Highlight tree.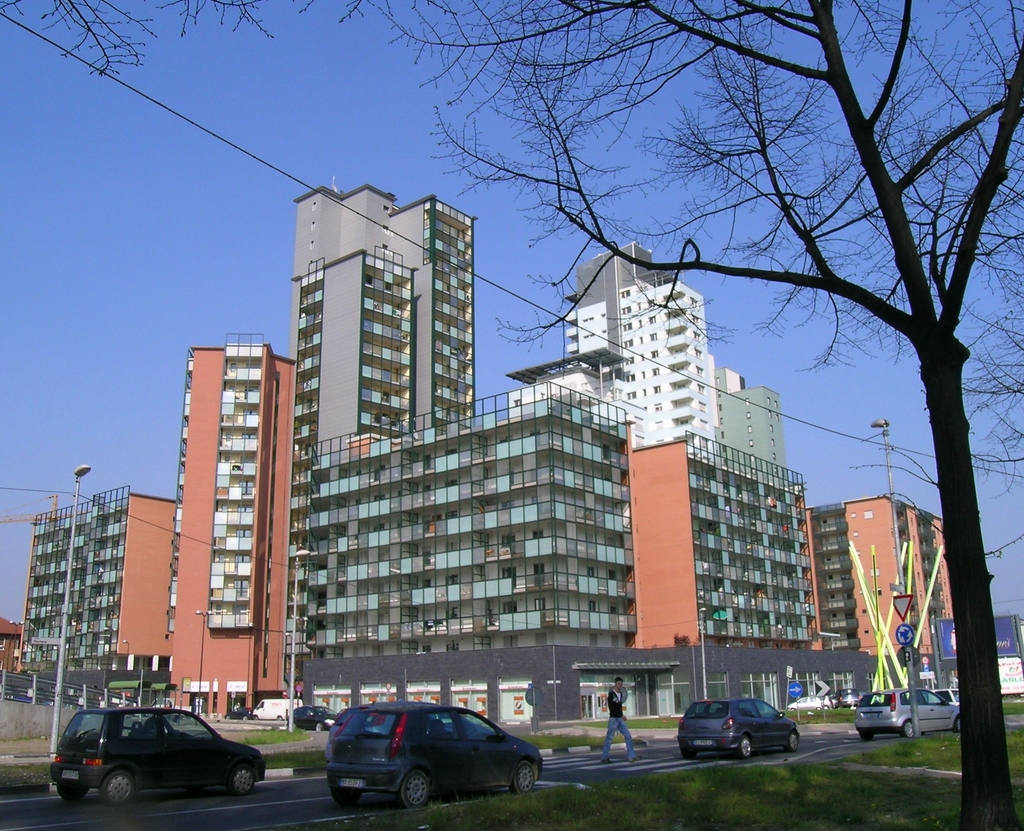
Highlighted region: (left=372, top=1, right=1023, bottom=830).
